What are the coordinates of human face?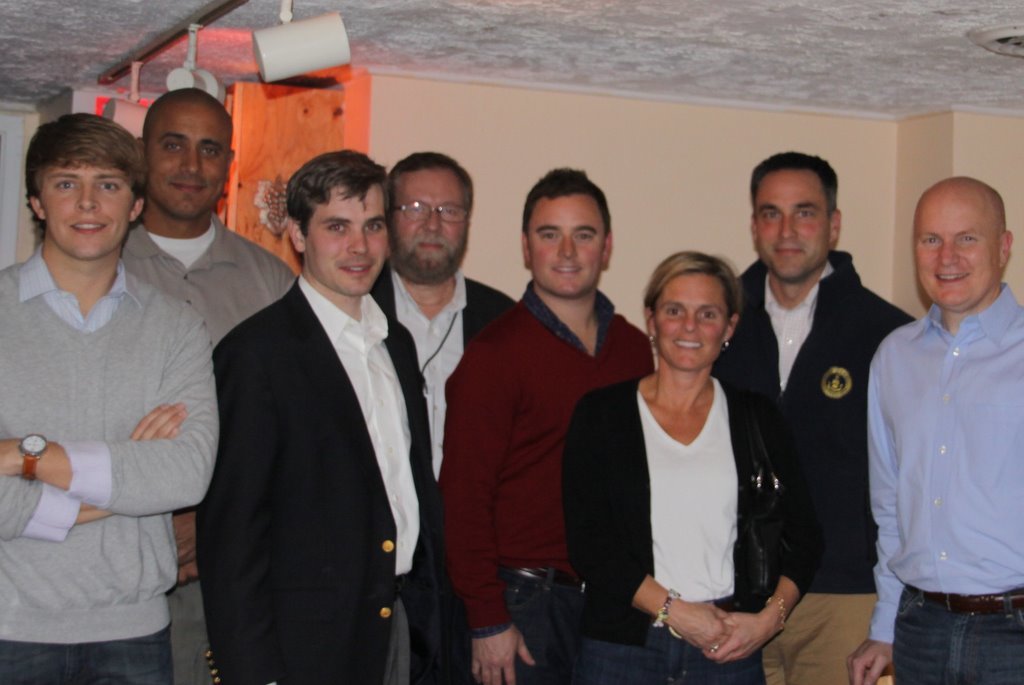
39, 158, 130, 263.
